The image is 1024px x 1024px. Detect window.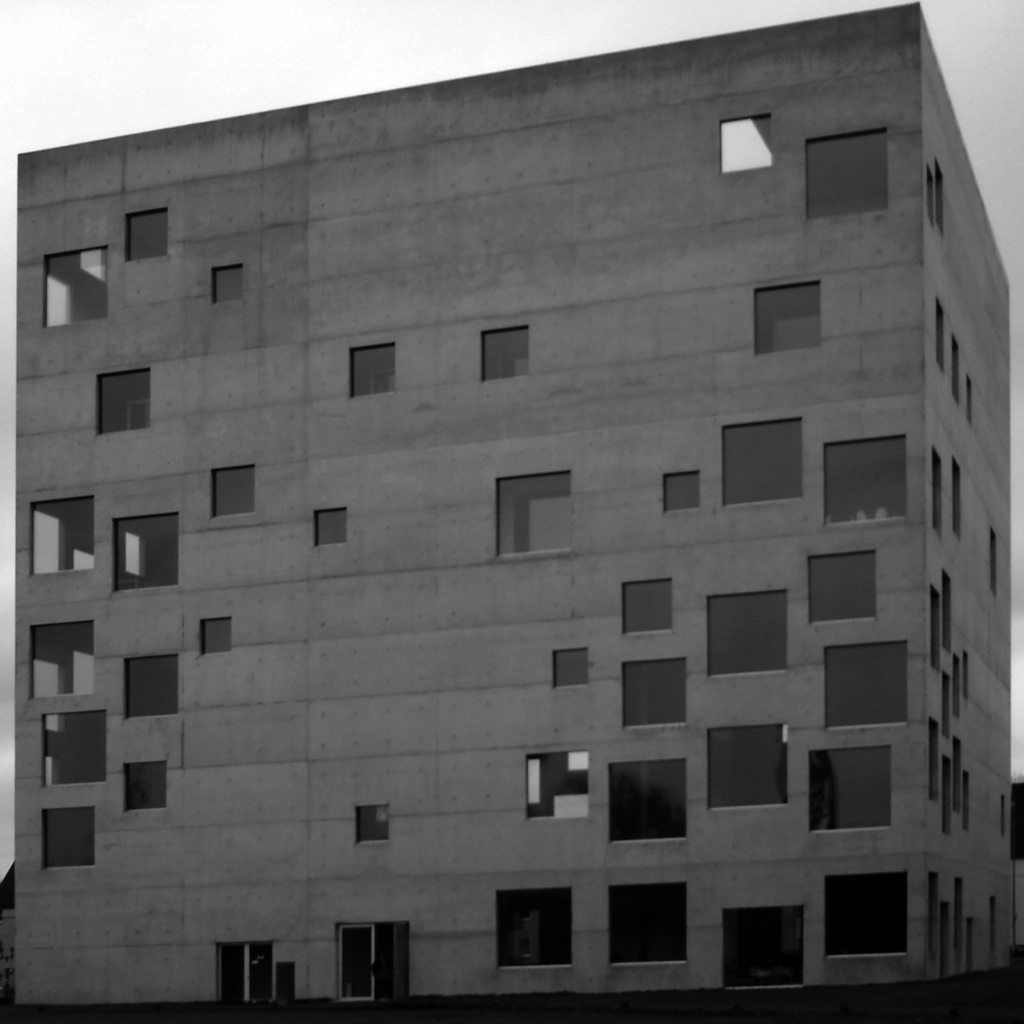
Detection: rect(809, 552, 875, 622).
